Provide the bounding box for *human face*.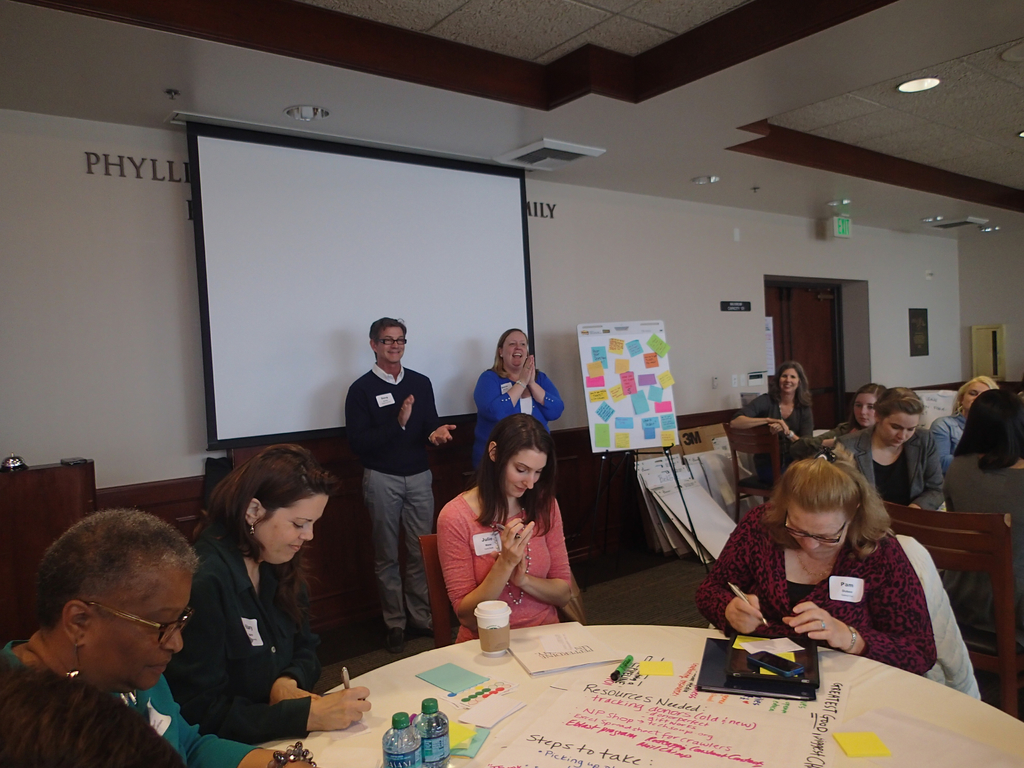
left=252, top=492, right=332, bottom=569.
